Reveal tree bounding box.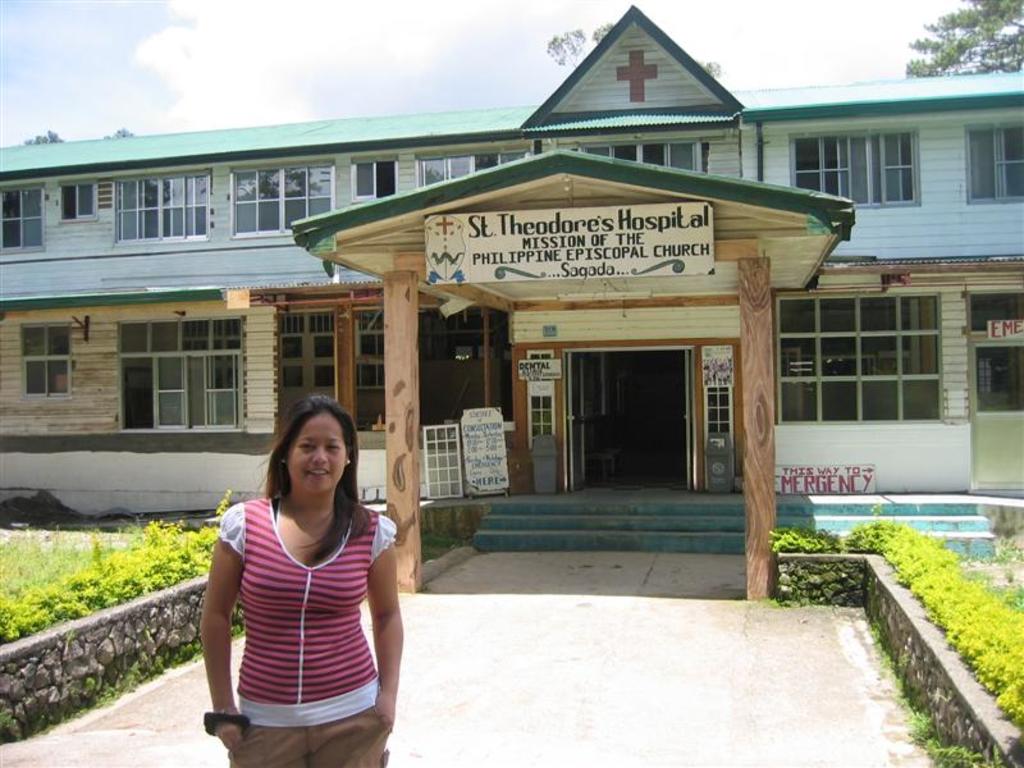
Revealed: x1=900, y1=0, x2=1023, y2=84.
